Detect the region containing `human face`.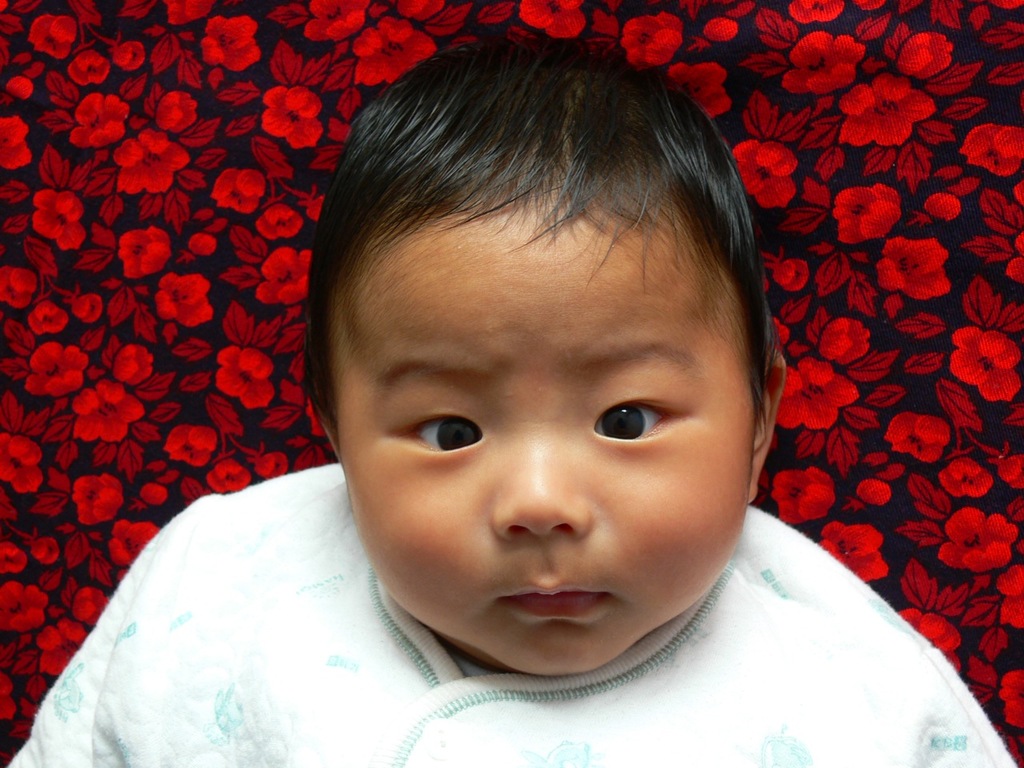
[left=329, top=196, right=753, bottom=678].
